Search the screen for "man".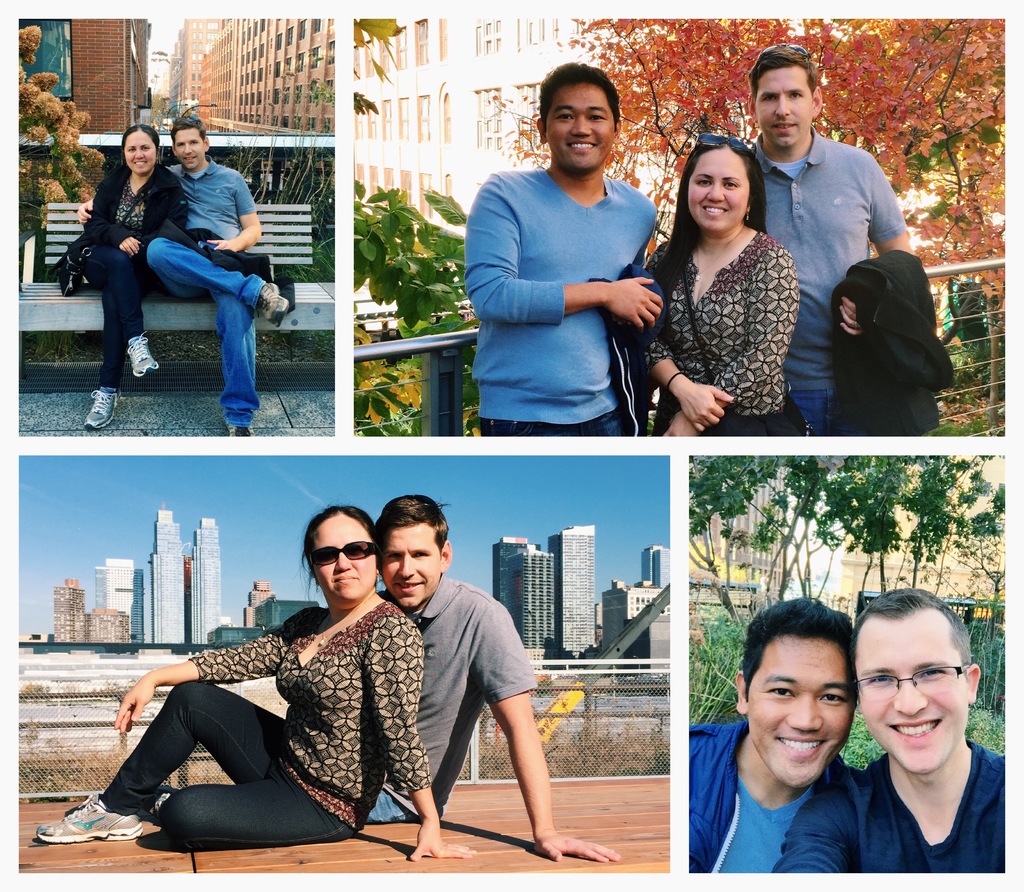
Found at {"x1": 692, "y1": 597, "x2": 860, "y2": 871}.
